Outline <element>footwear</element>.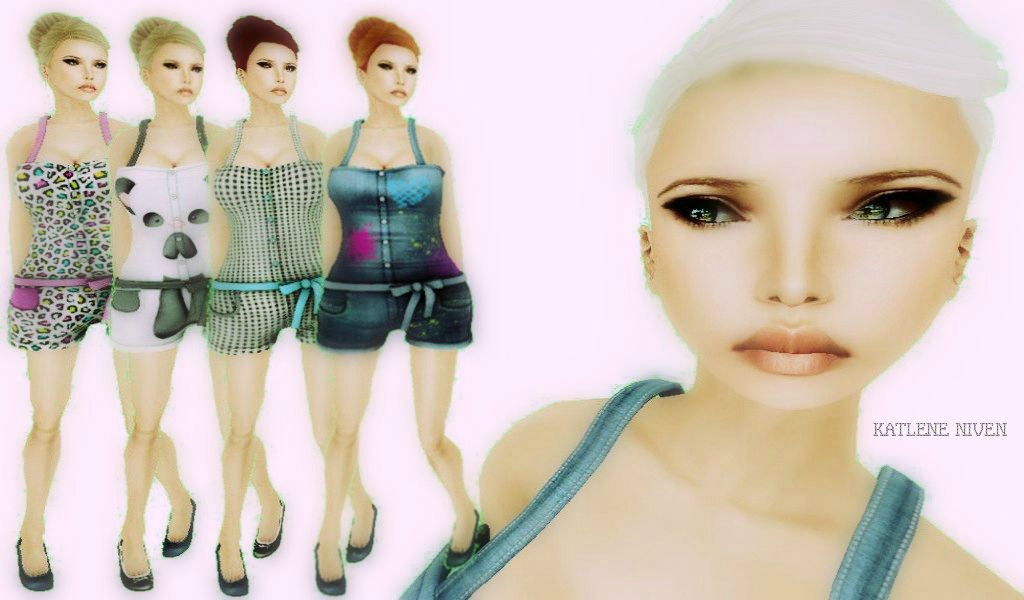
Outline: 15, 538, 59, 593.
